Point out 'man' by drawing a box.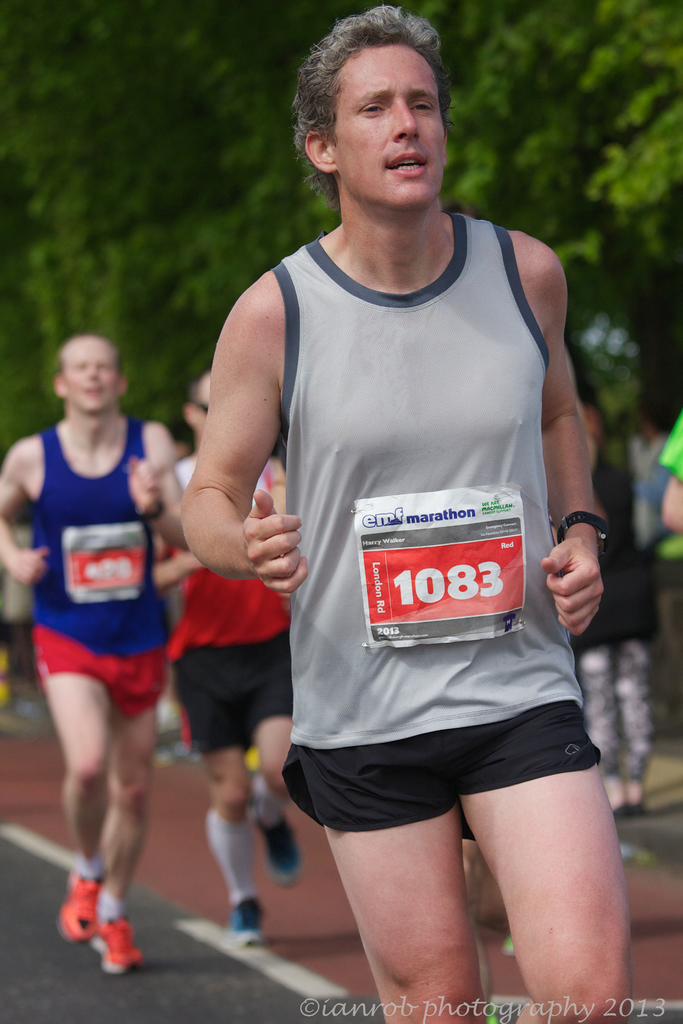
bbox=(659, 412, 682, 532).
